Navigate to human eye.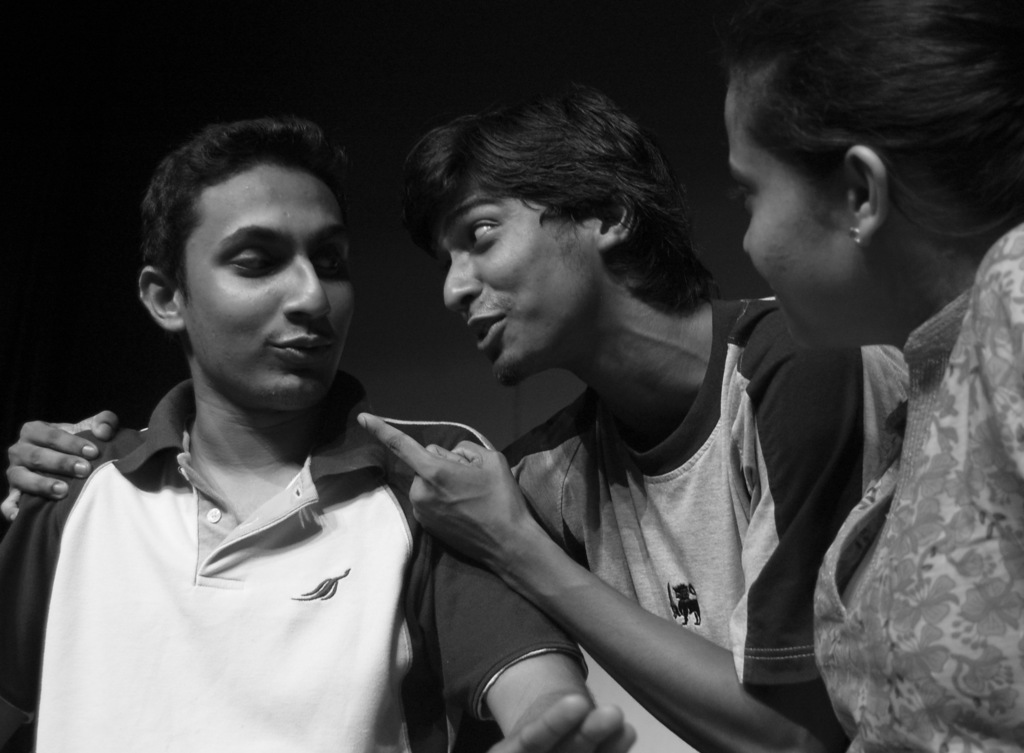
Navigation target: (left=732, top=174, right=763, bottom=210).
